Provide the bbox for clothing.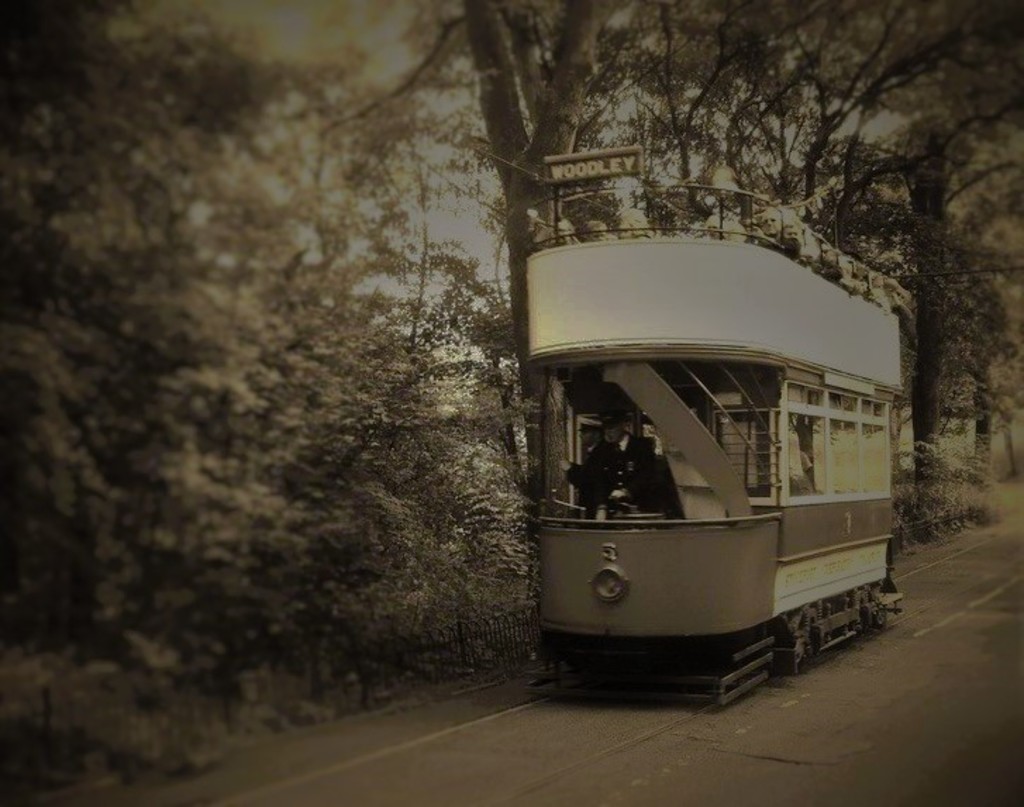
562, 437, 627, 521.
